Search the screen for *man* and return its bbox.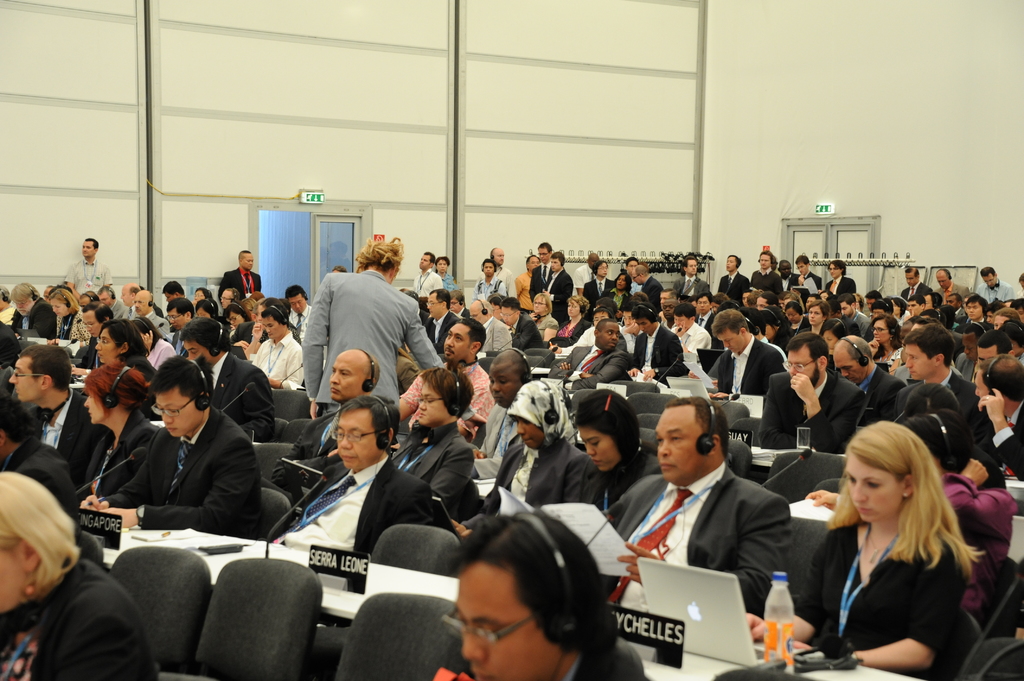
Found: Rect(803, 300, 829, 333).
